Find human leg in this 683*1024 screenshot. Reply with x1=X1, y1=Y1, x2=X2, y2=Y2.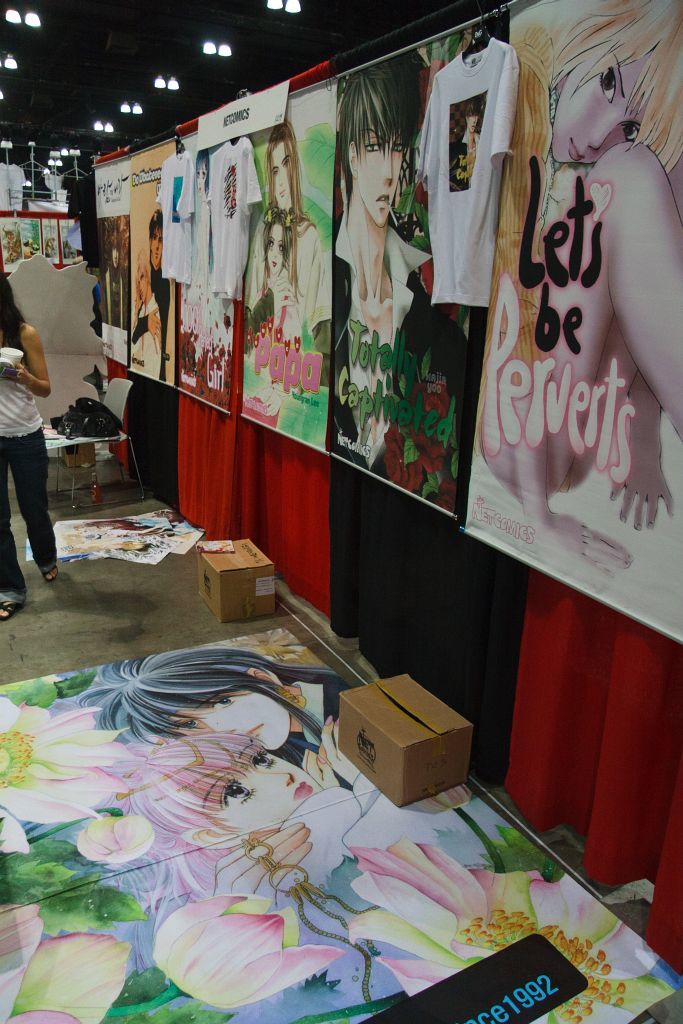
x1=553, y1=157, x2=679, y2=491.
